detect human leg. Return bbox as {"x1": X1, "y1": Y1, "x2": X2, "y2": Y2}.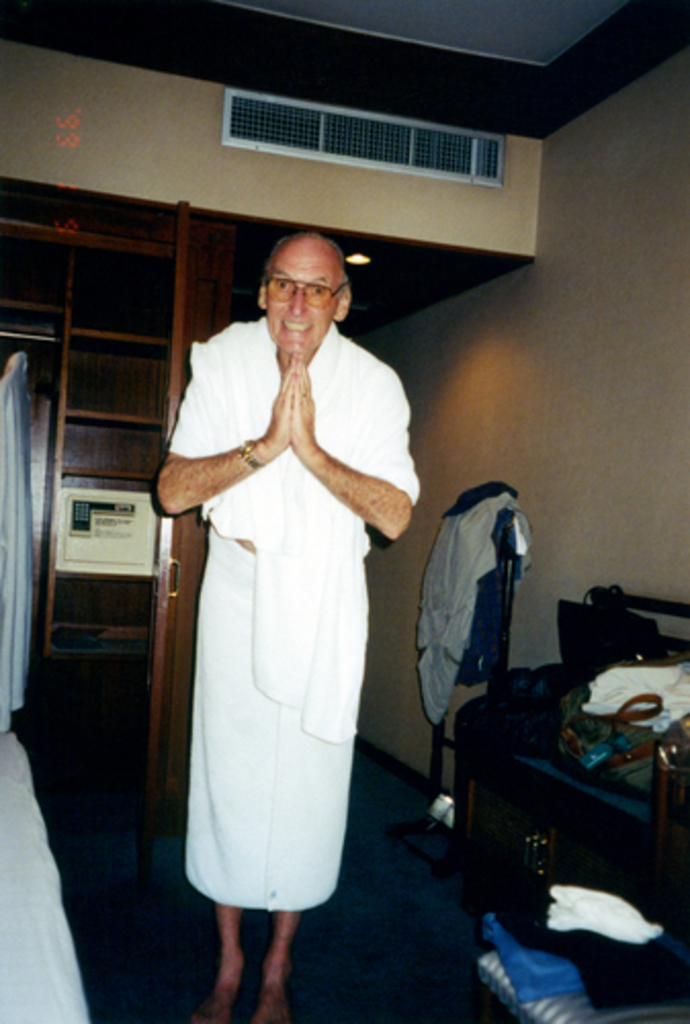
{"x1": 240, "y1": 561, "x2": 366, "y2": 1022}.
